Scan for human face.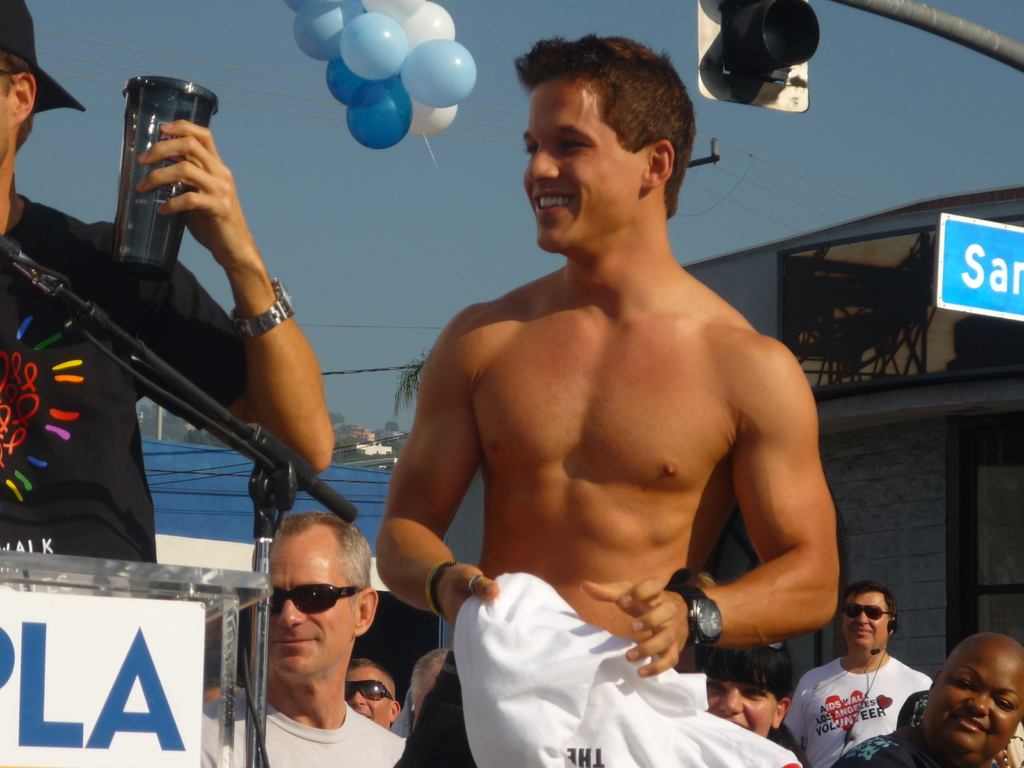
Scan result: 0:58:14:159.
